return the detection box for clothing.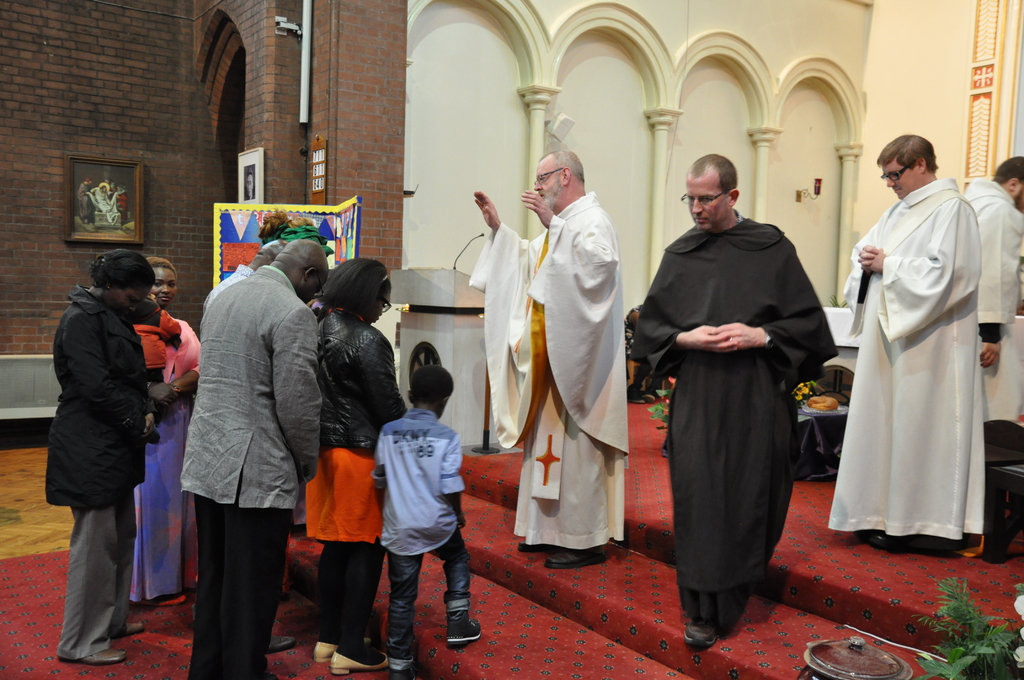
[847, 169, 997, 551].
